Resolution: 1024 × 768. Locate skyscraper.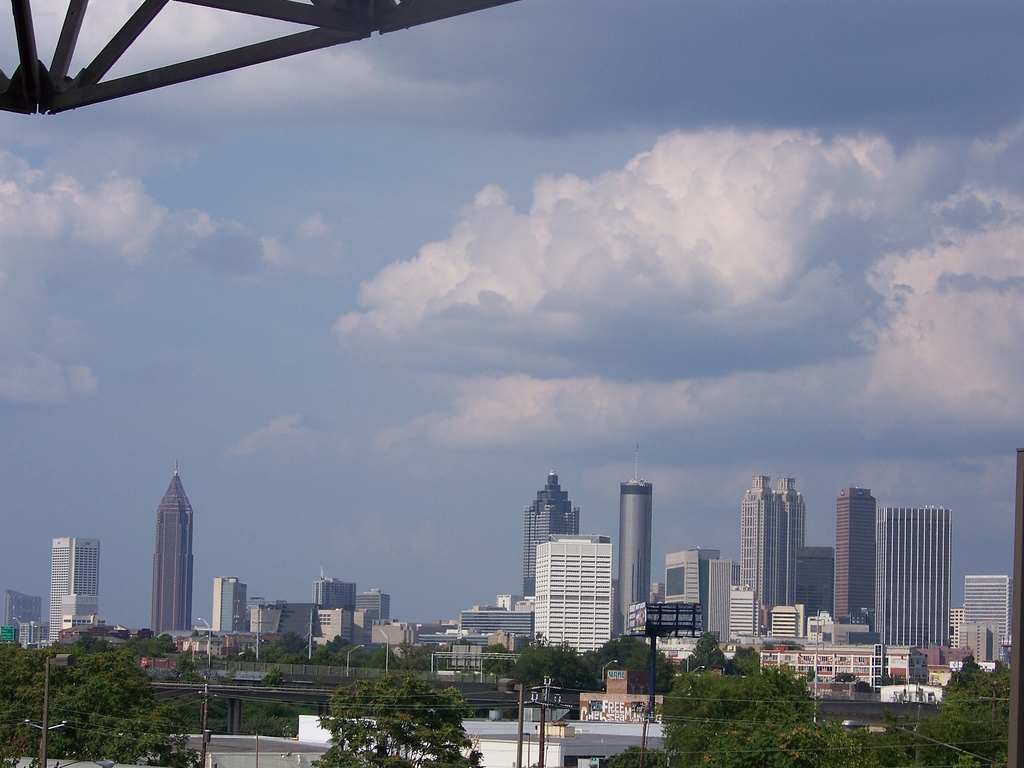
region(830, 487, 875, 643).
